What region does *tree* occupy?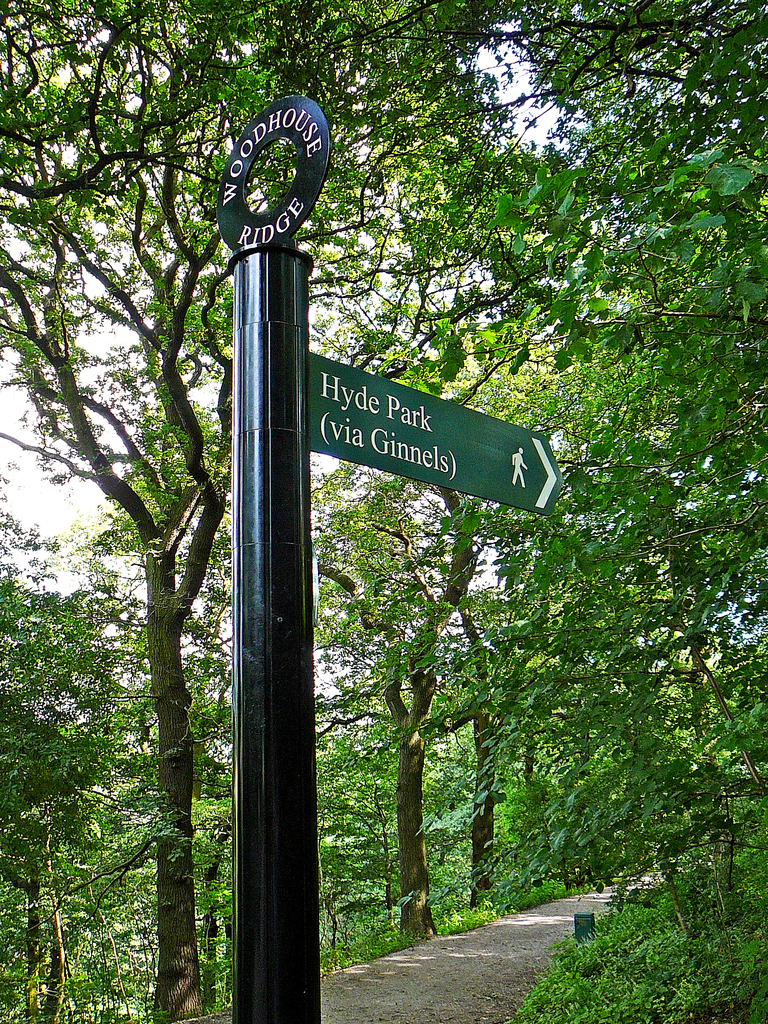
<bbox>478, 0, 767, 1023</bbox>.
